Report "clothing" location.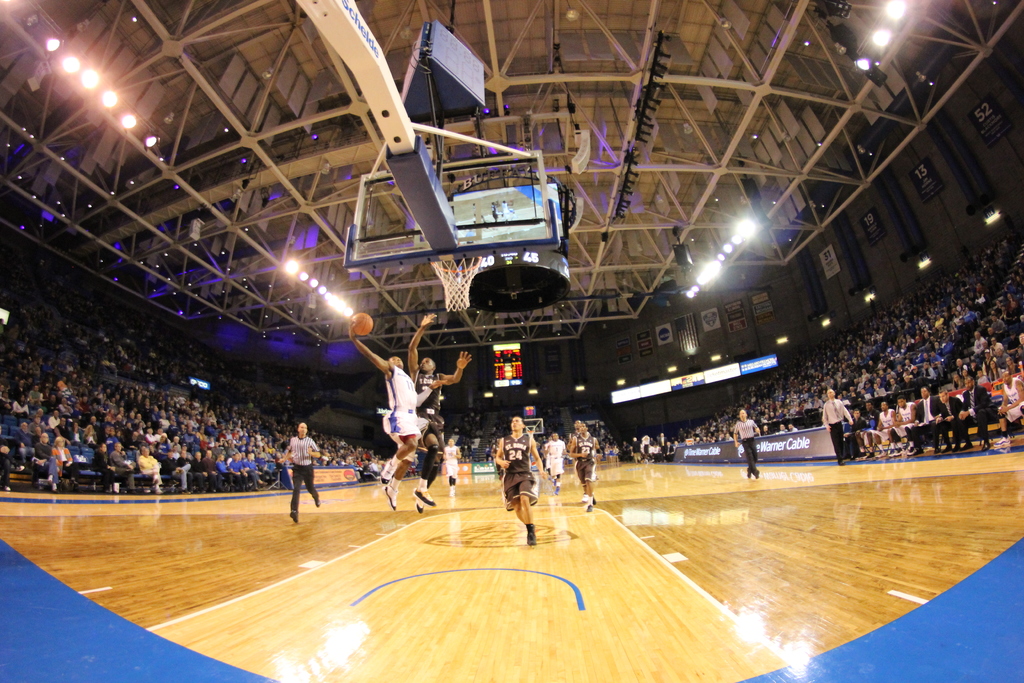
Report: [349, 322, 416, 504].
